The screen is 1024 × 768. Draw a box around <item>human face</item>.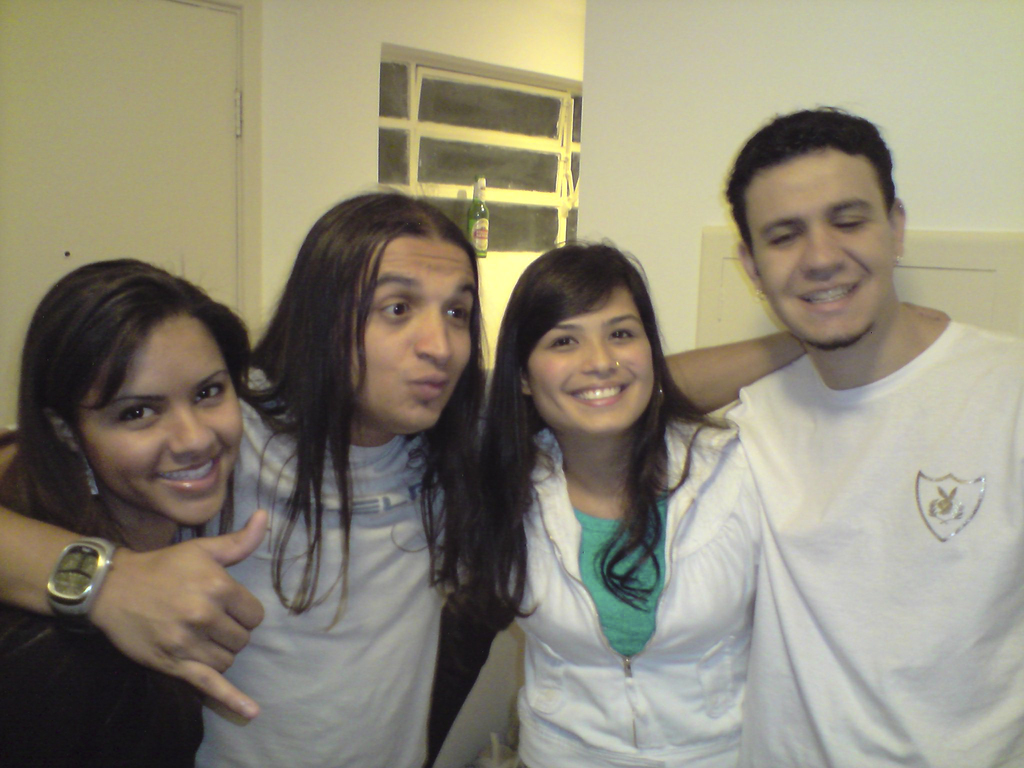
(75, 316, 240, 528).
